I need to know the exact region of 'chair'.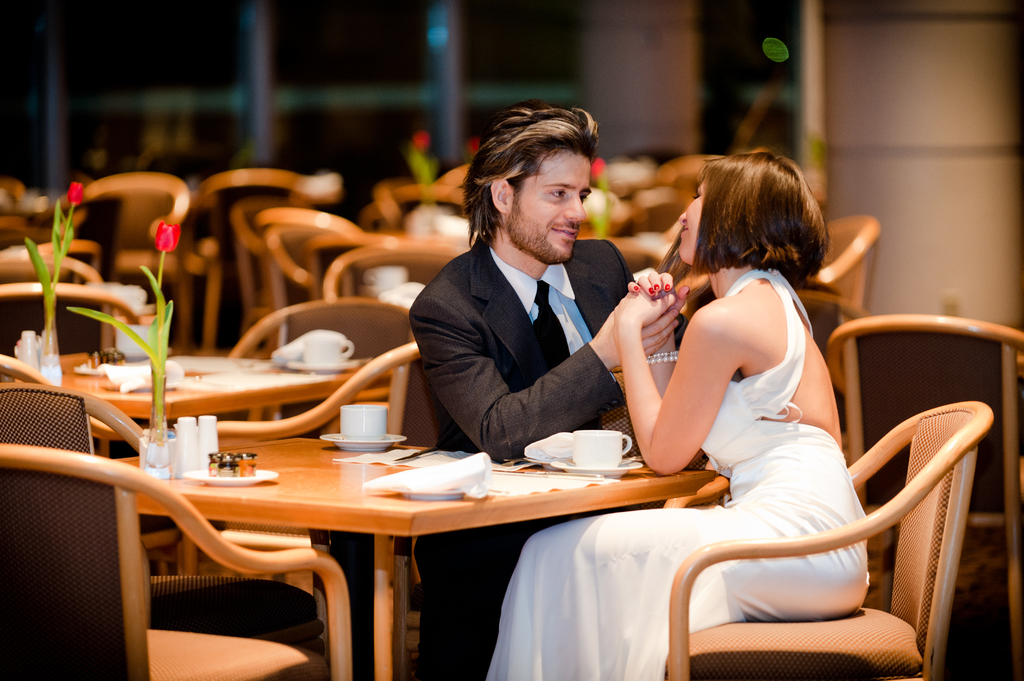
Region: rect(220, 294, 425, 592).
